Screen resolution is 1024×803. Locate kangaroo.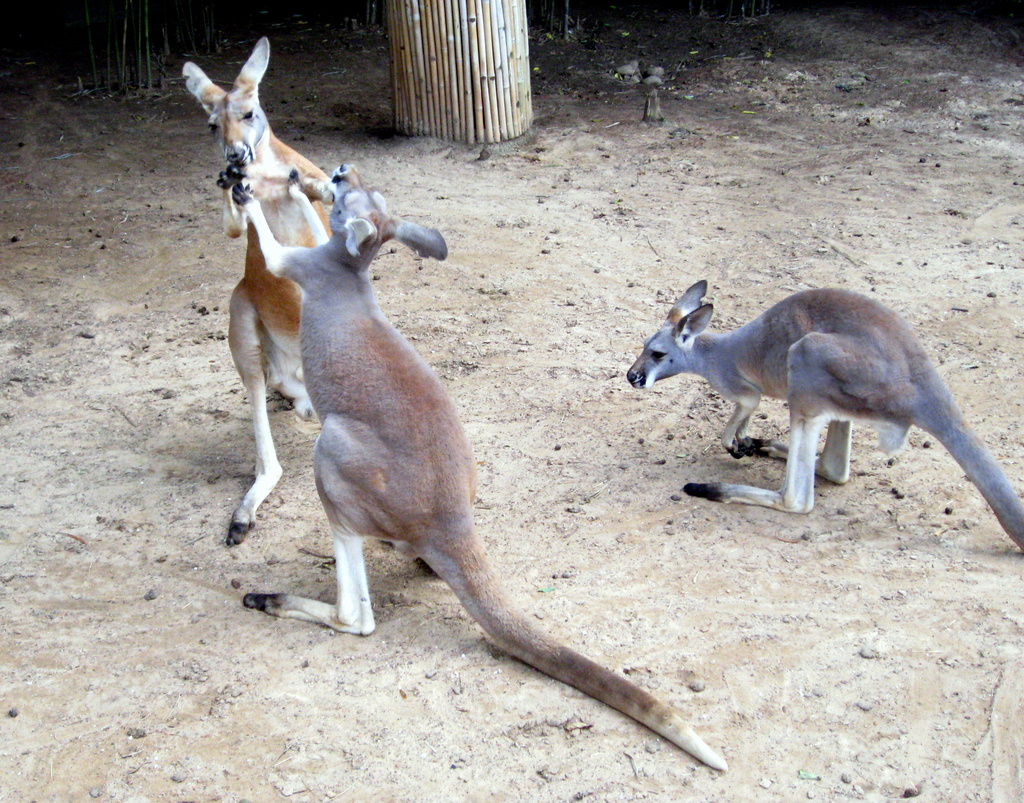
locate(621, 280, 1023, 566).
